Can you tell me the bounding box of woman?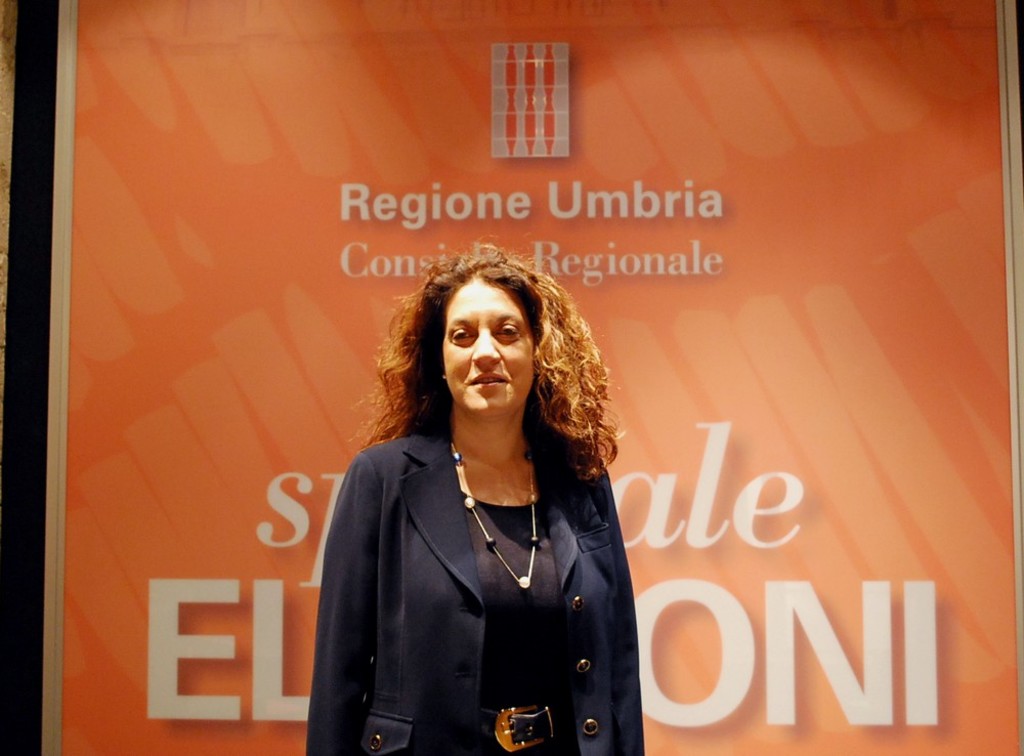
302, 238, 647, 755.
